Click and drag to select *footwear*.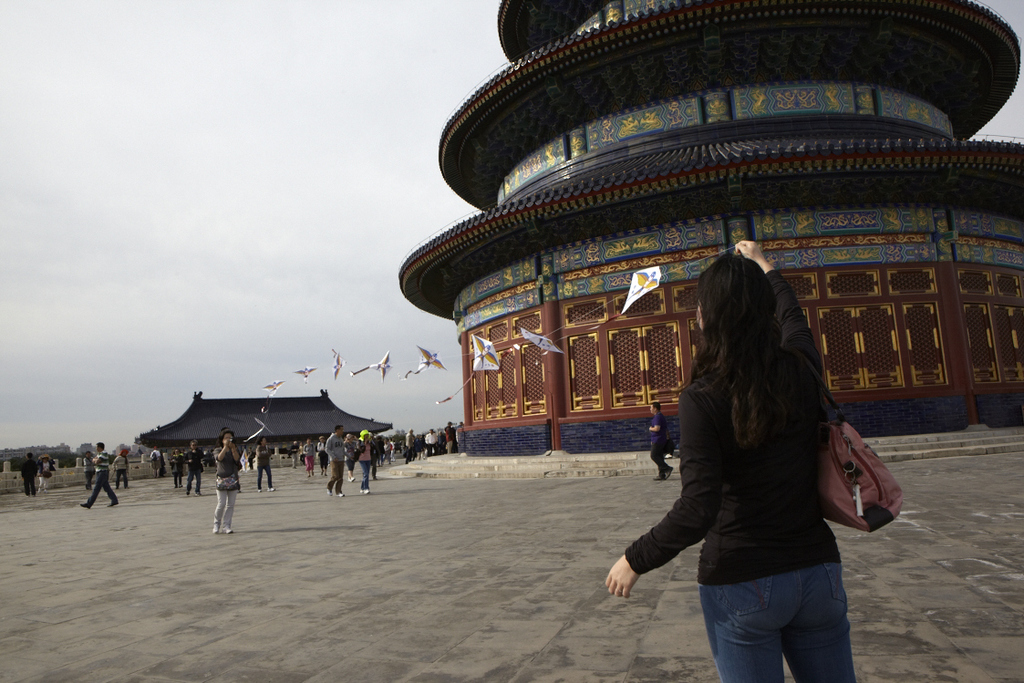
Selection: <box>213,525,222,533</box>.
